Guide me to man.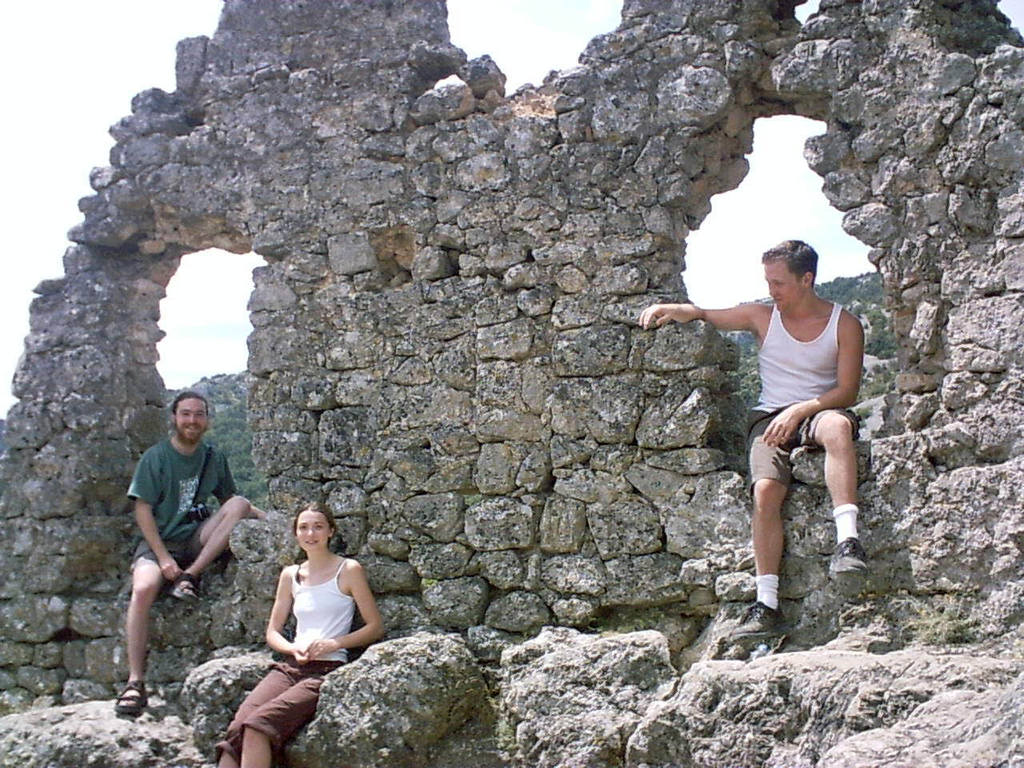
Guidance: bbox(120, 380, 250, 725).
